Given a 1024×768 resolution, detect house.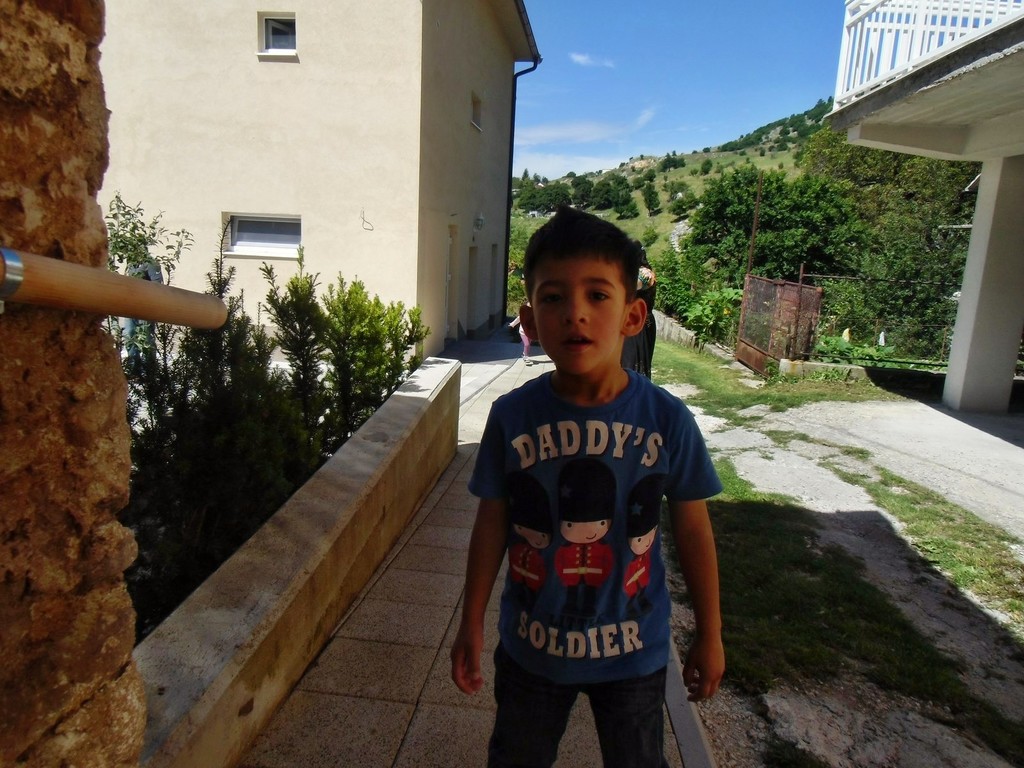
bbox=(96, 0, 546, 364).
